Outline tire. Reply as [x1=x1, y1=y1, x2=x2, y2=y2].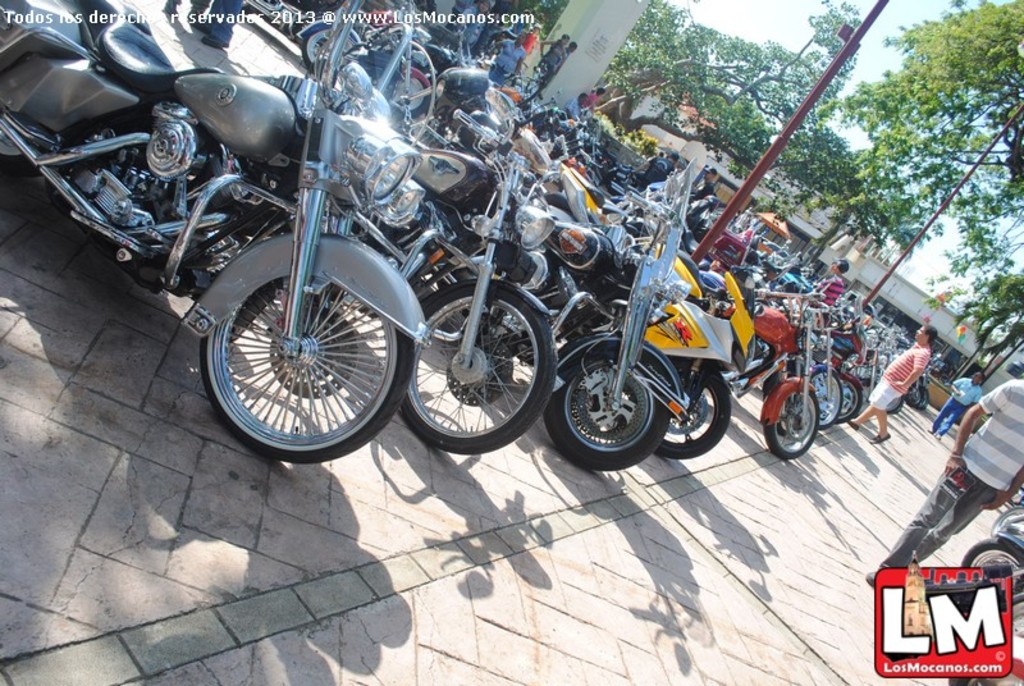
[x1=186, y1=210, x2=392, y2=463].
